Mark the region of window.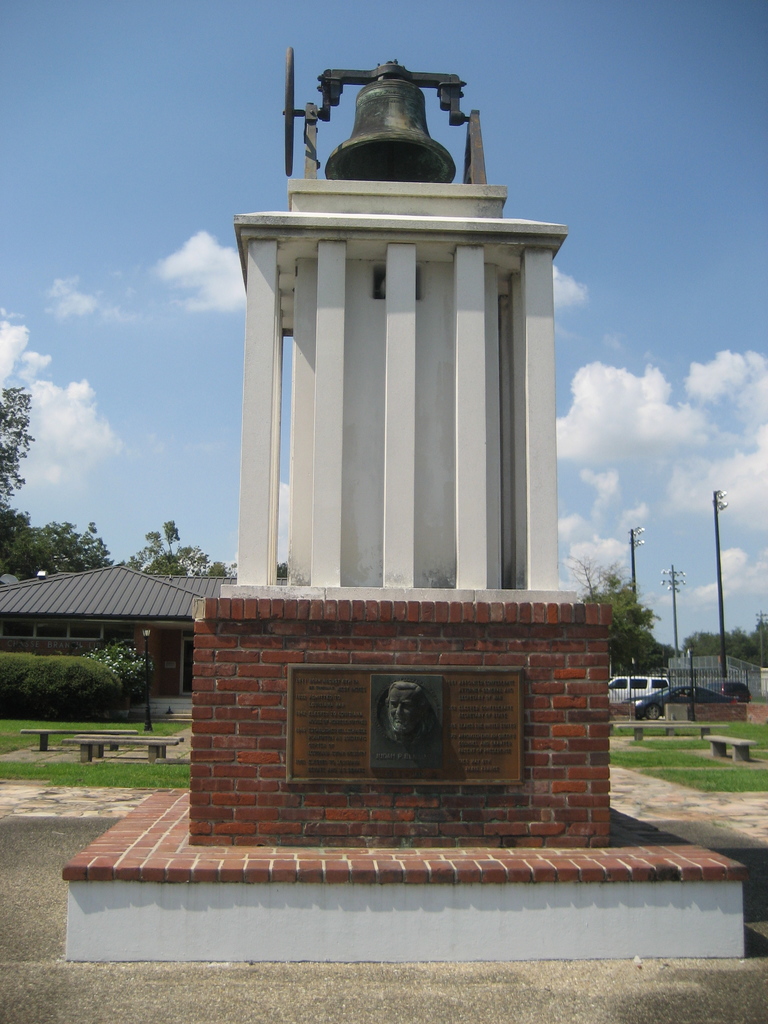
Region: bbox=[630, 676, 645, 691].
